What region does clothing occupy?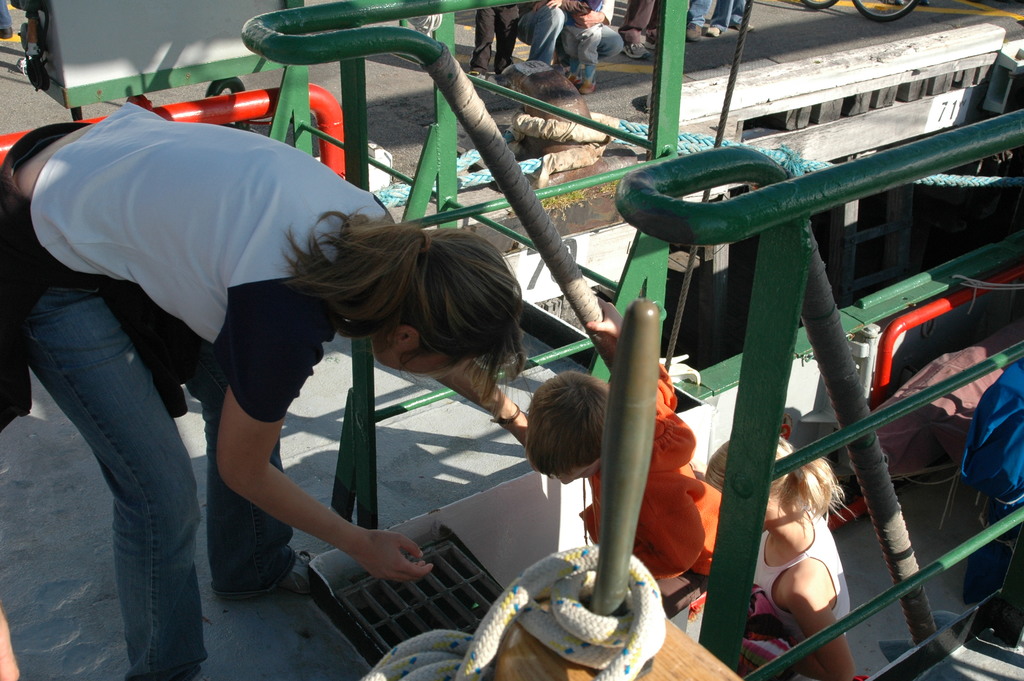
(617,0,655,41).
